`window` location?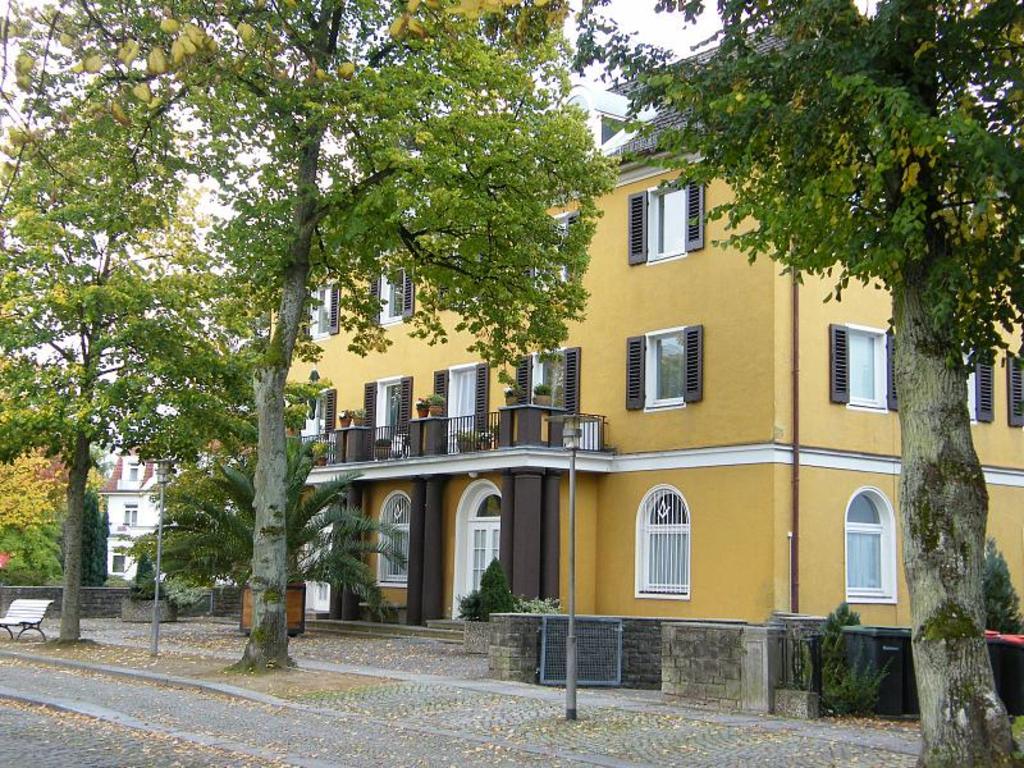
(375, 265, 416, 324)
